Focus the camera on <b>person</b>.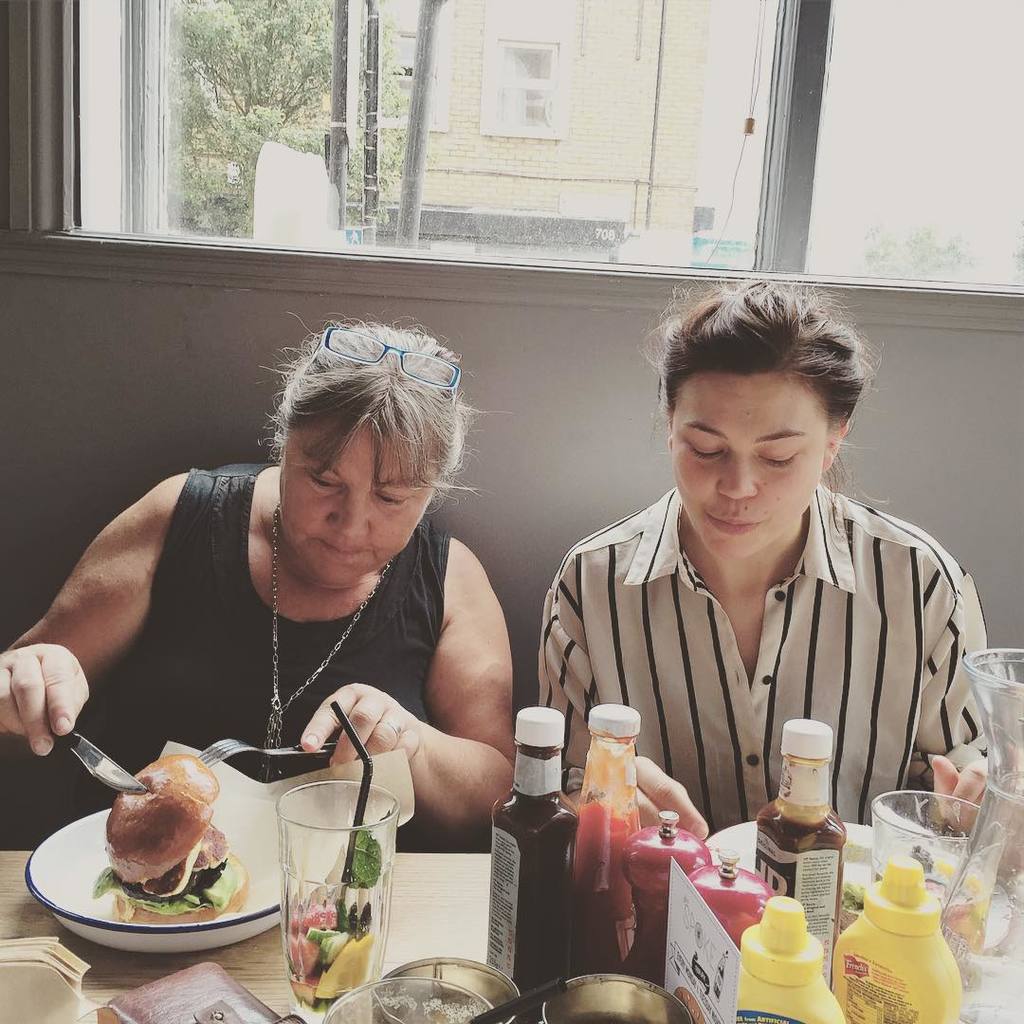
Focus region: [x1=543, y1=261, x2=988, y2=911].
